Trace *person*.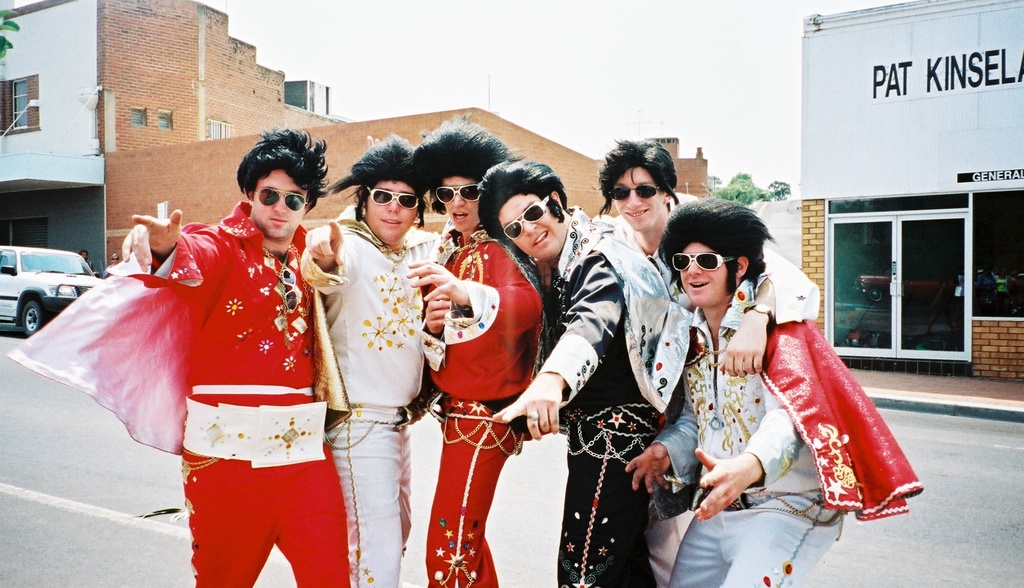
Traced to [x1=624, y1=196, x2=924, y2=587].
